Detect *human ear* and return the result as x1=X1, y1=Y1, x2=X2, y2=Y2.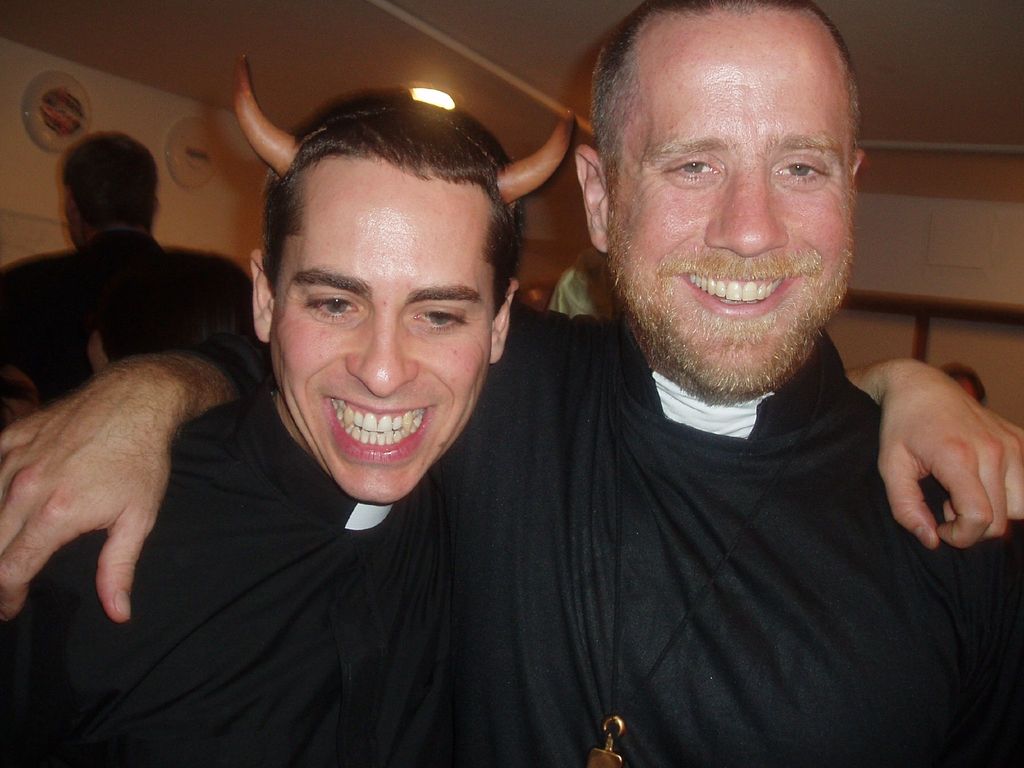
x1=575, y1=148, x2=607, y2=252.
